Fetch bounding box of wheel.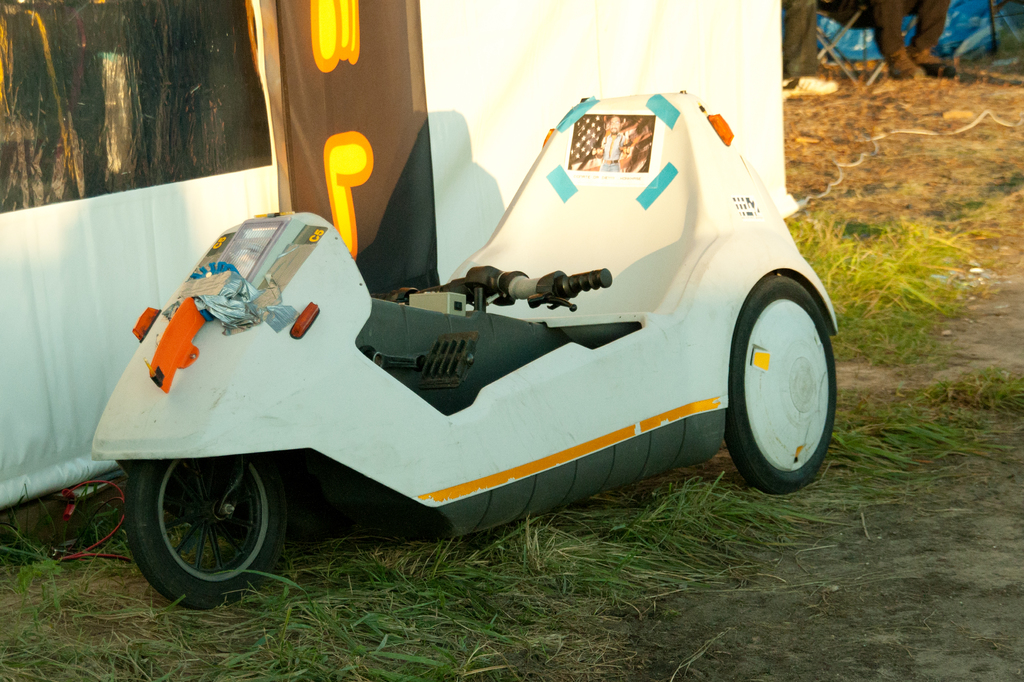
Bbox: region(132, 454, 283, 596).
